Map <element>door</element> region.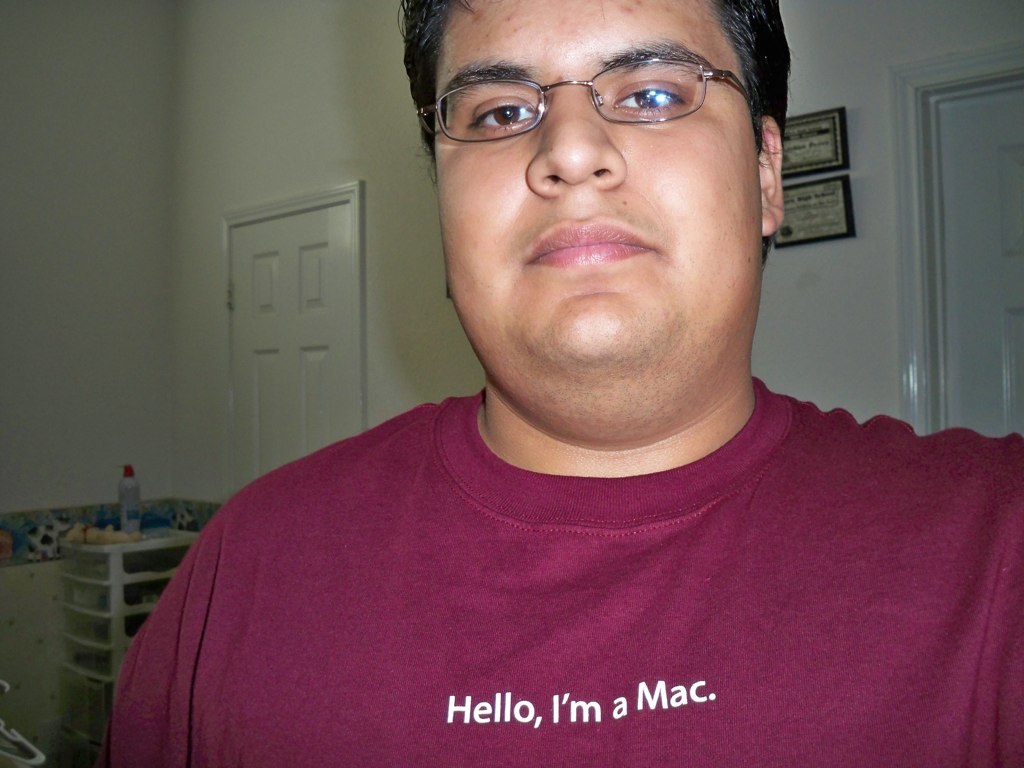
Mapped to bbox(229, 204, 350, 497).
